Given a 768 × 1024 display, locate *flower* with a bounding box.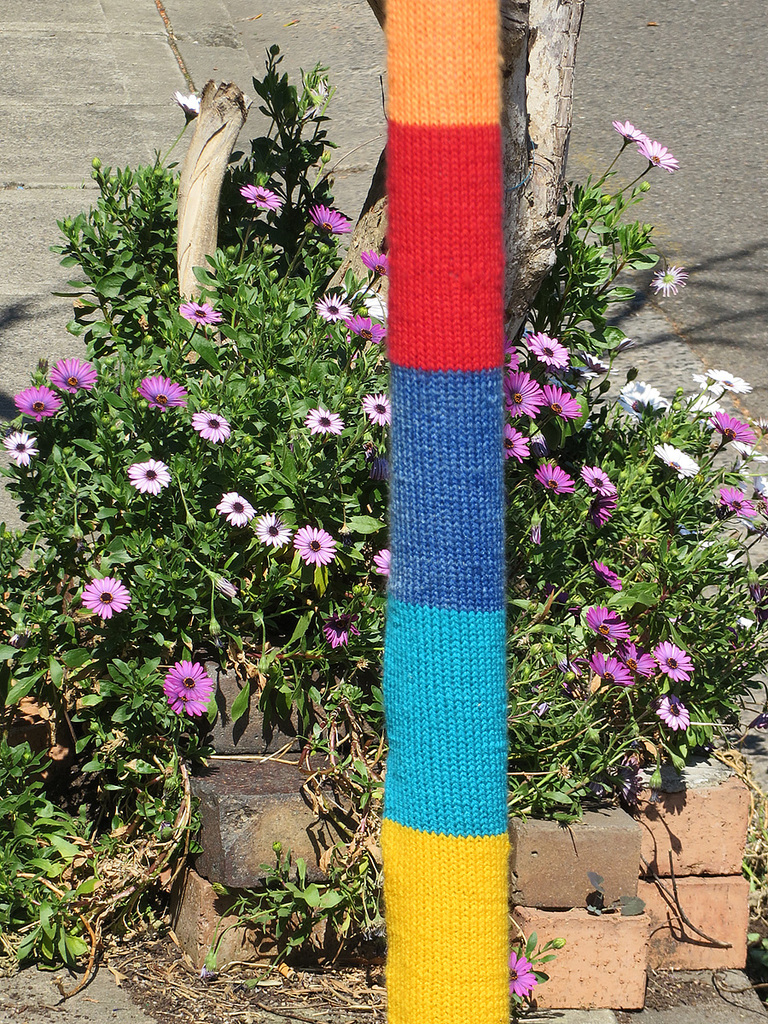
Located: (591, 567, 625, 591).
